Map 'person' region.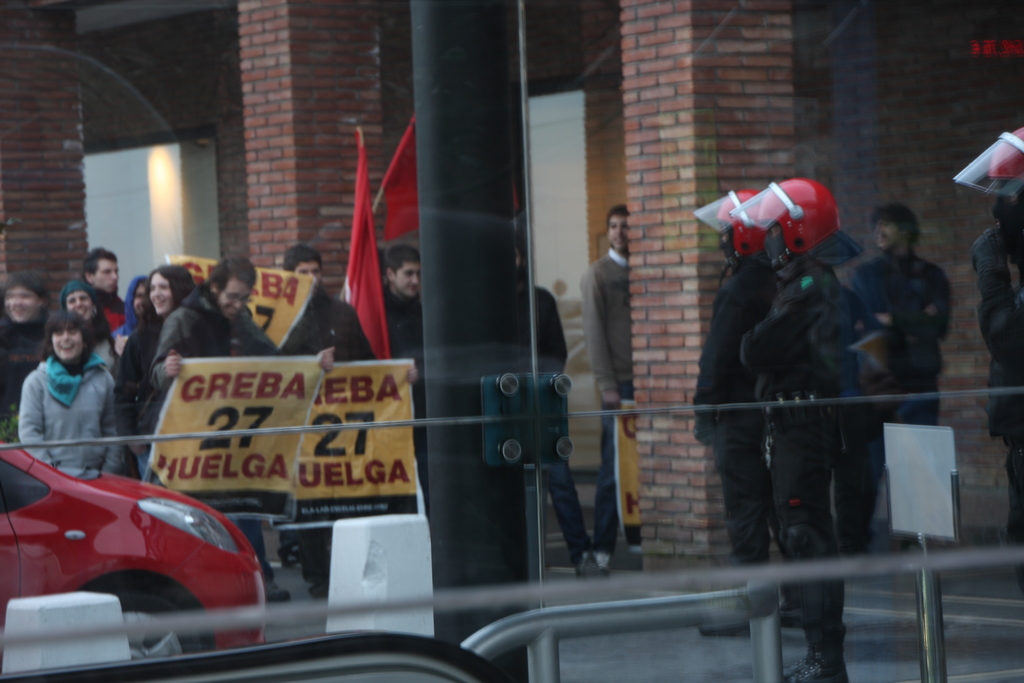
Mapped to 702:180:887:682.
